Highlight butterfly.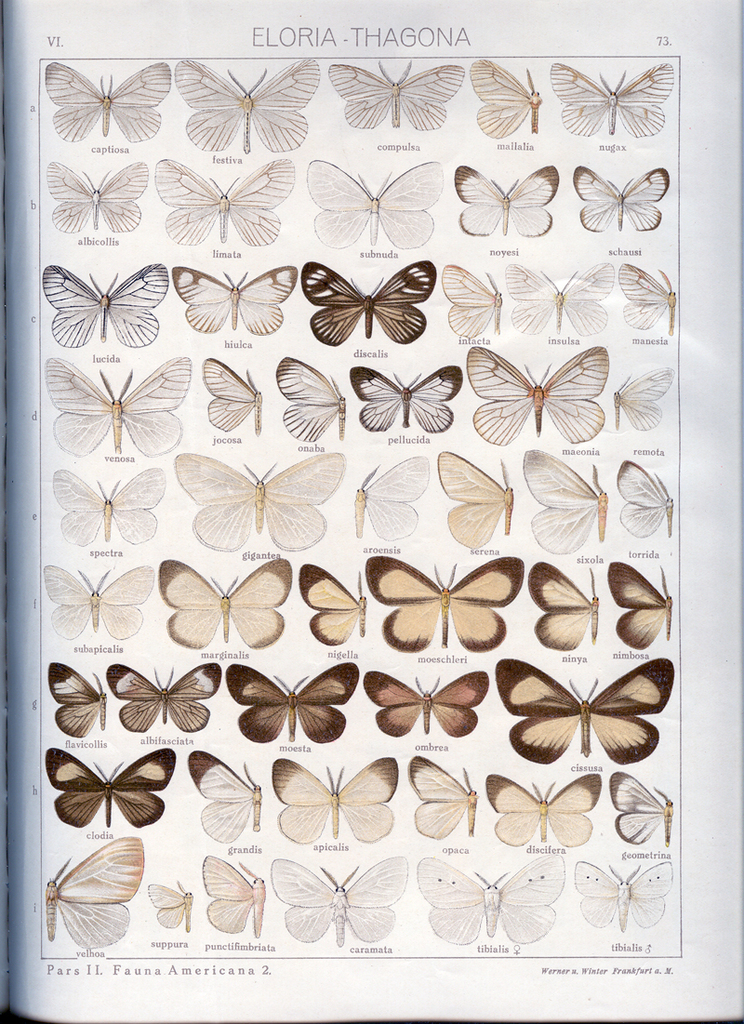
Highlighted region: (left=600, top=362, right=671, bottom=441).
